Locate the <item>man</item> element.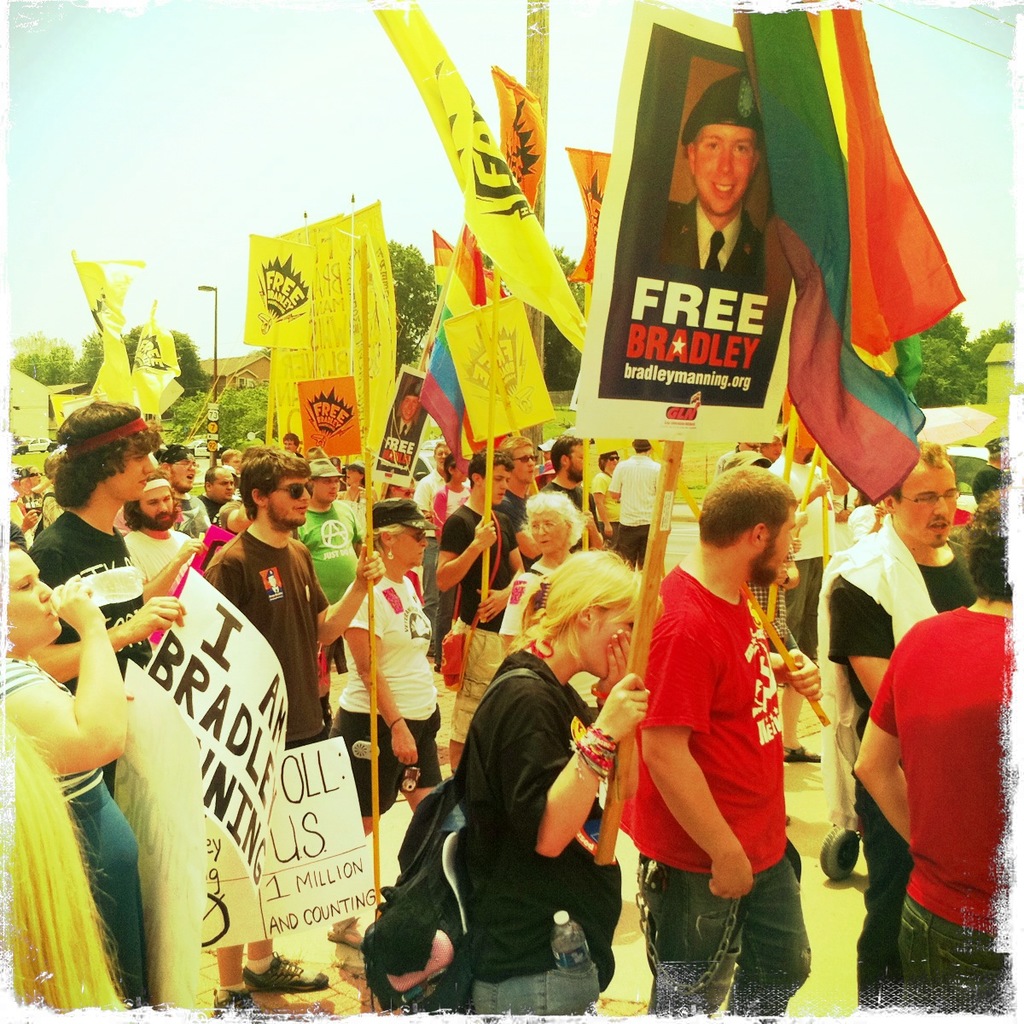
Element bbox: select_region(43, 449, 67, 530).
